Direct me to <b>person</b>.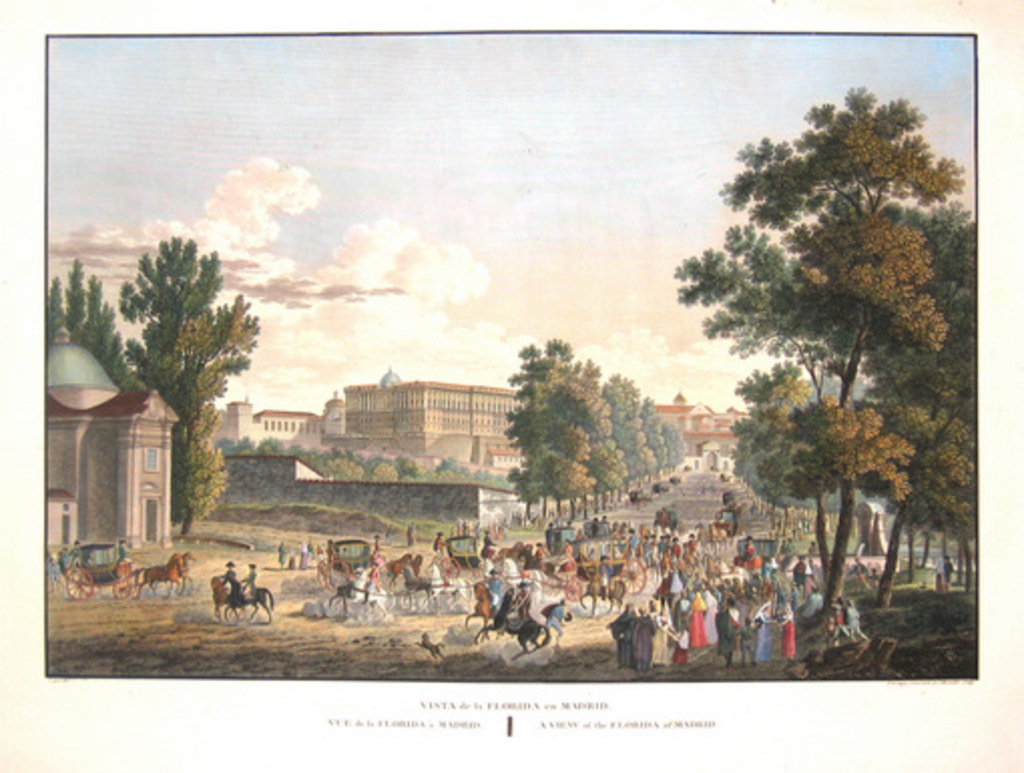
Direction: <bbox>532, 542, 548, 562</bbox>.
